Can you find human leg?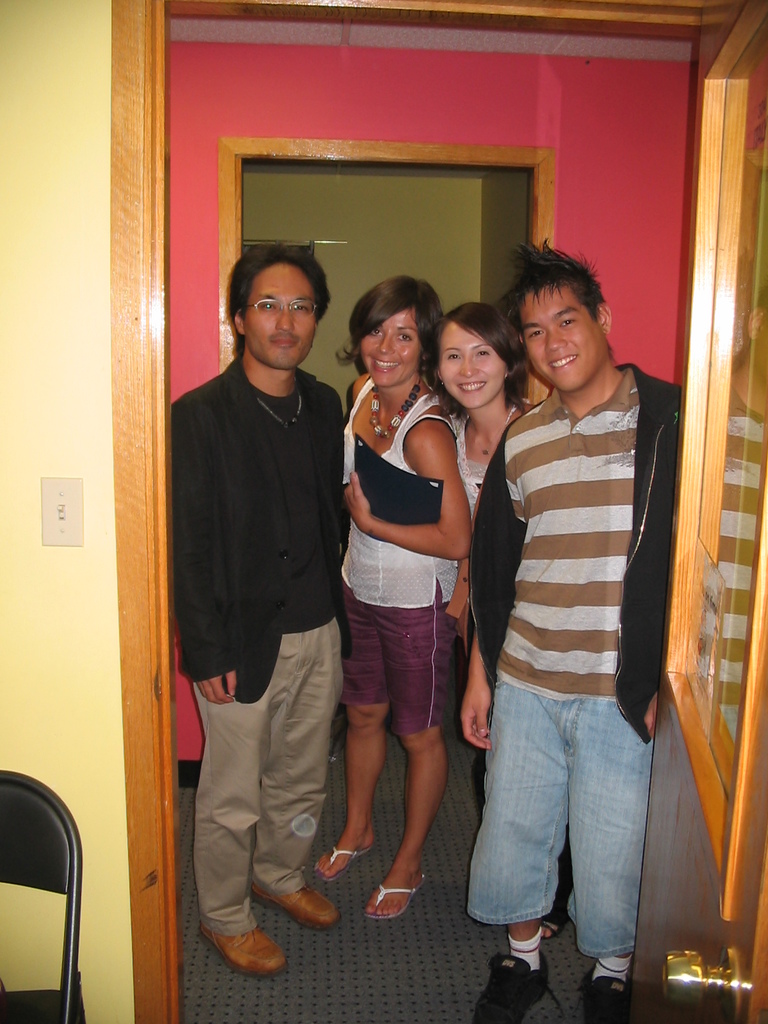
Yes, bounding box: <box>253,606,351,923</box>.
